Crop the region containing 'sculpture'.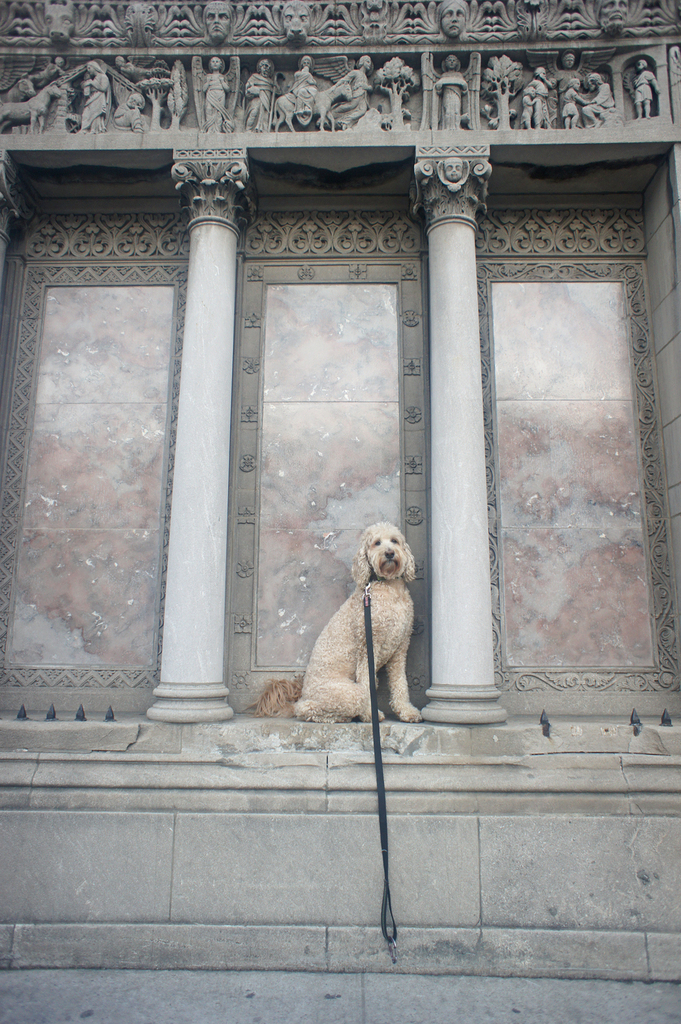
Crop region: 202:0:238:44.
